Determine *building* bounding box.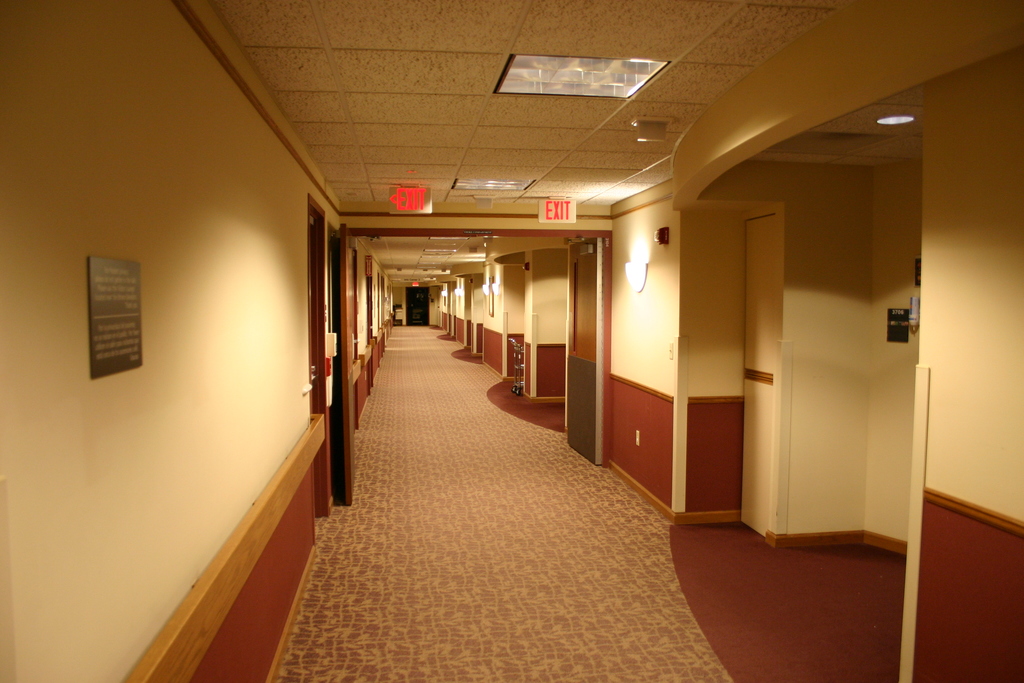
Determined: BBox(0, 0, 1023, 682).
